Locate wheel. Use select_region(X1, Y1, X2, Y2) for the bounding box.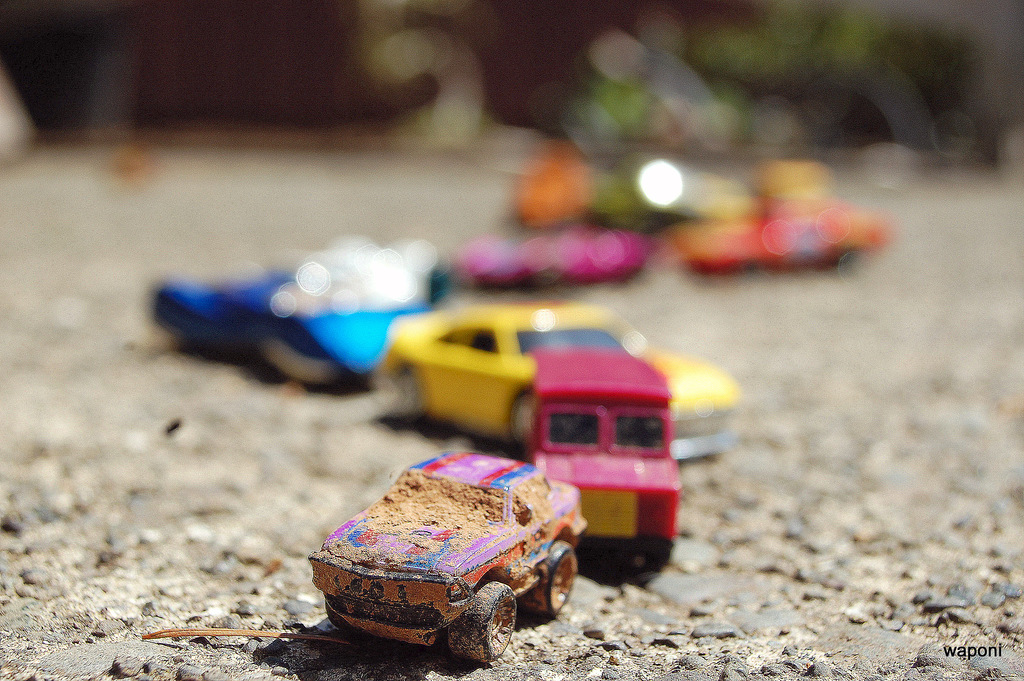
select_region(325, 600, 351, 629).
